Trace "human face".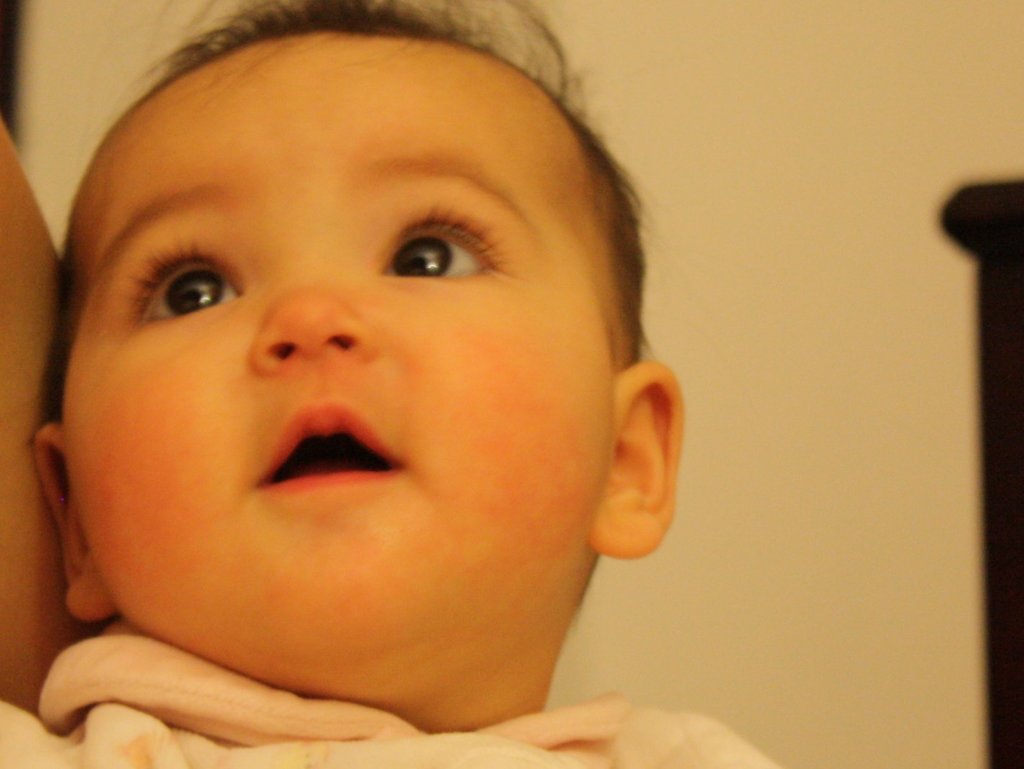
Traced to 57,27,622,666.
